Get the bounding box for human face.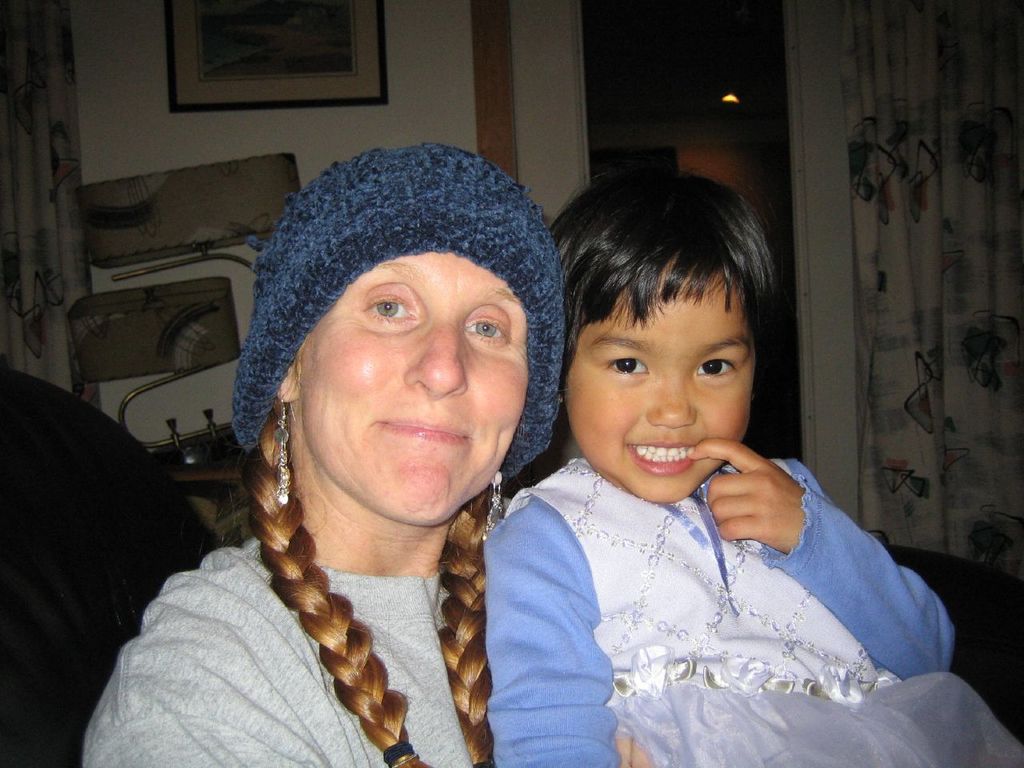
(562,262,758,501).
